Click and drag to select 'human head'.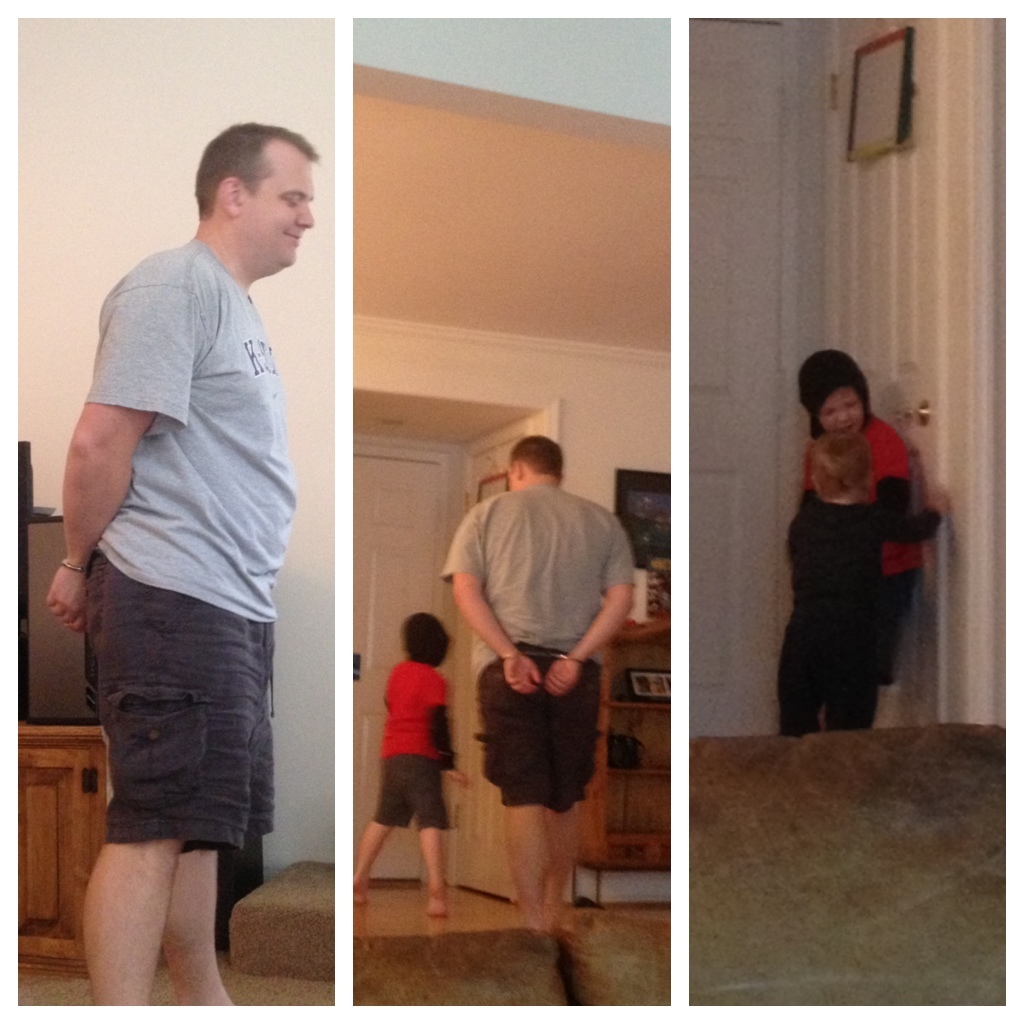
Selection: 504,436,566,487.
